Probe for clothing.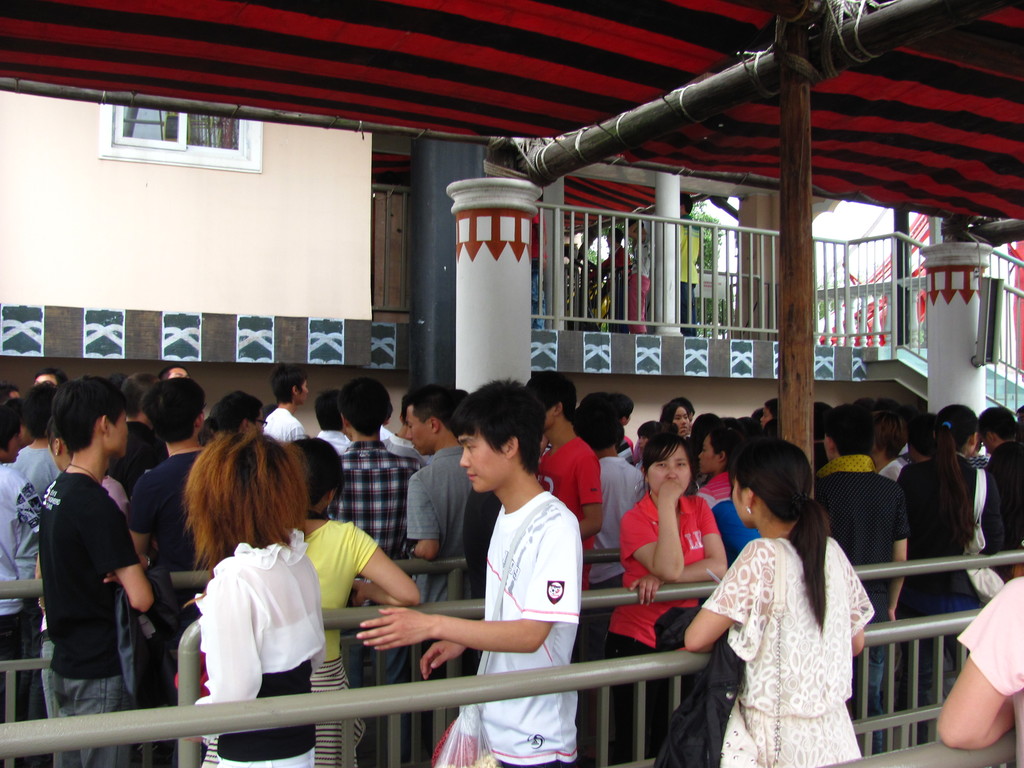
Probe result: <box>324,431,416,563</box>.
